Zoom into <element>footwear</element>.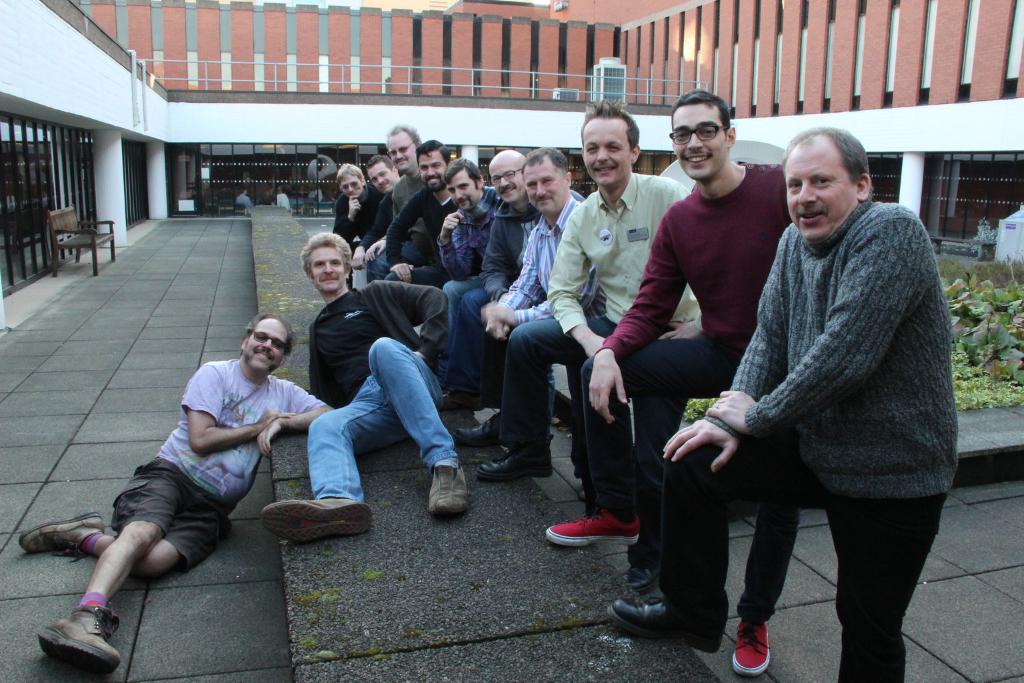
Zoom target: locate(19, 514, 102, 560).
